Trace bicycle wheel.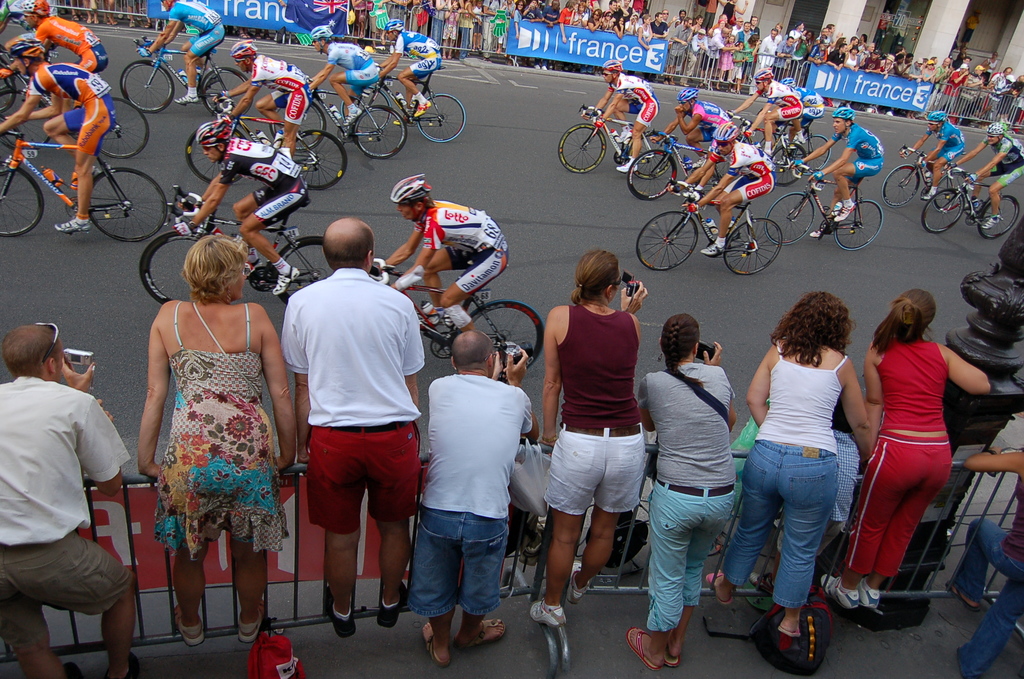
Traced to 102,96,150,159.
